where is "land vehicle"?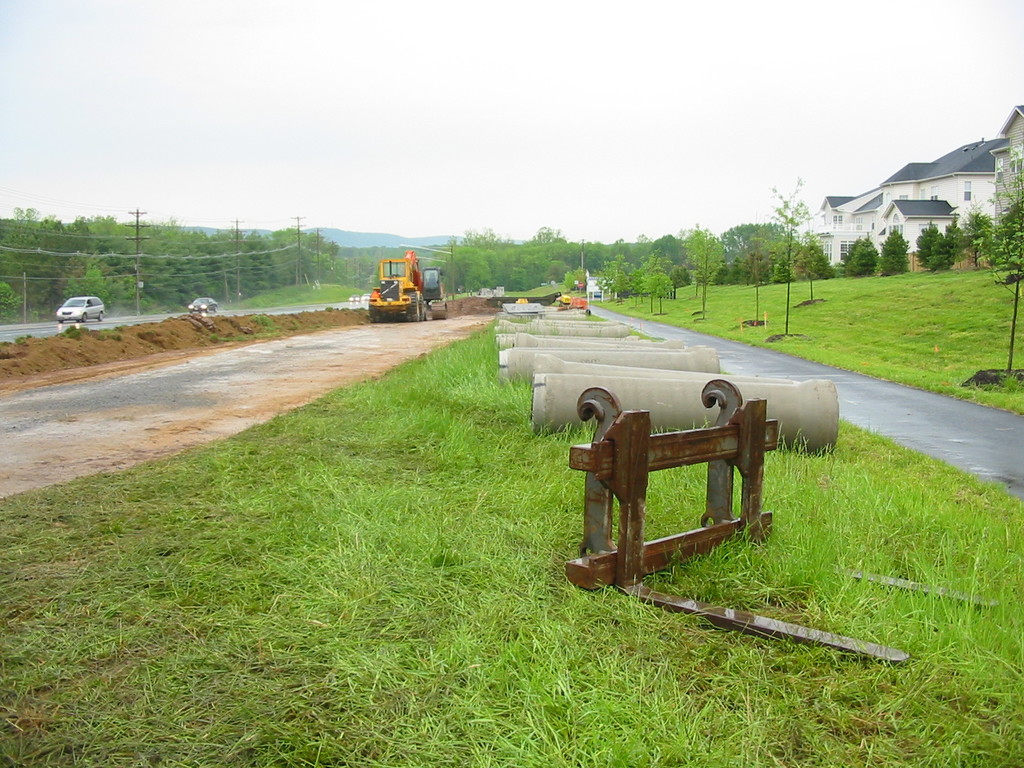
BBox(57, 297, 103, 322).
